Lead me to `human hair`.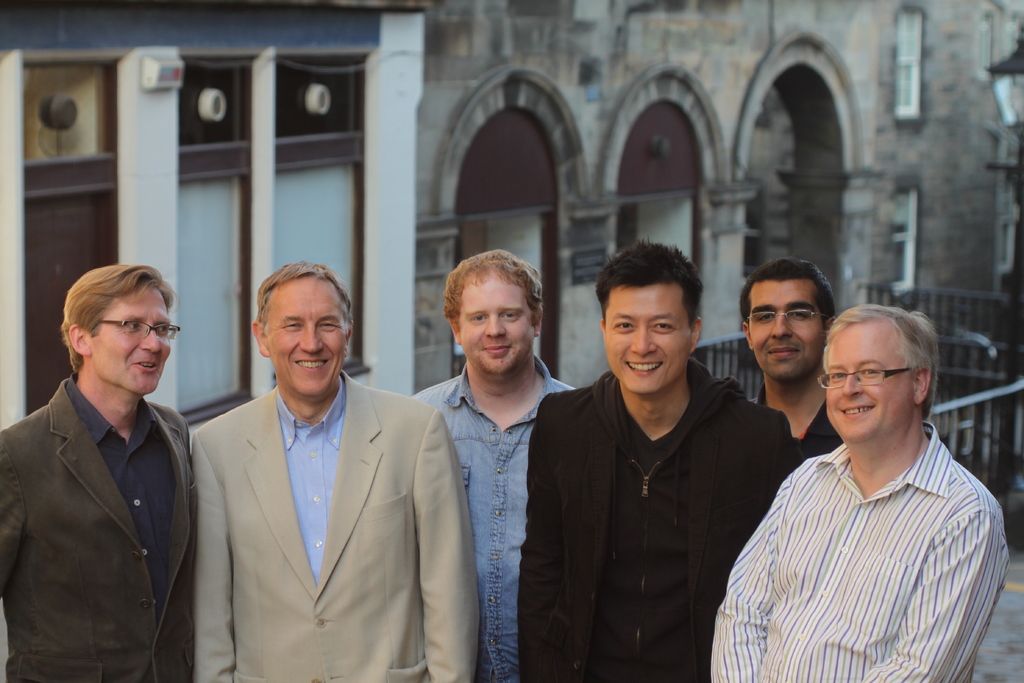
Lead to {"left": 58, "top": 266, "right": 168, "bottom": 378}.
